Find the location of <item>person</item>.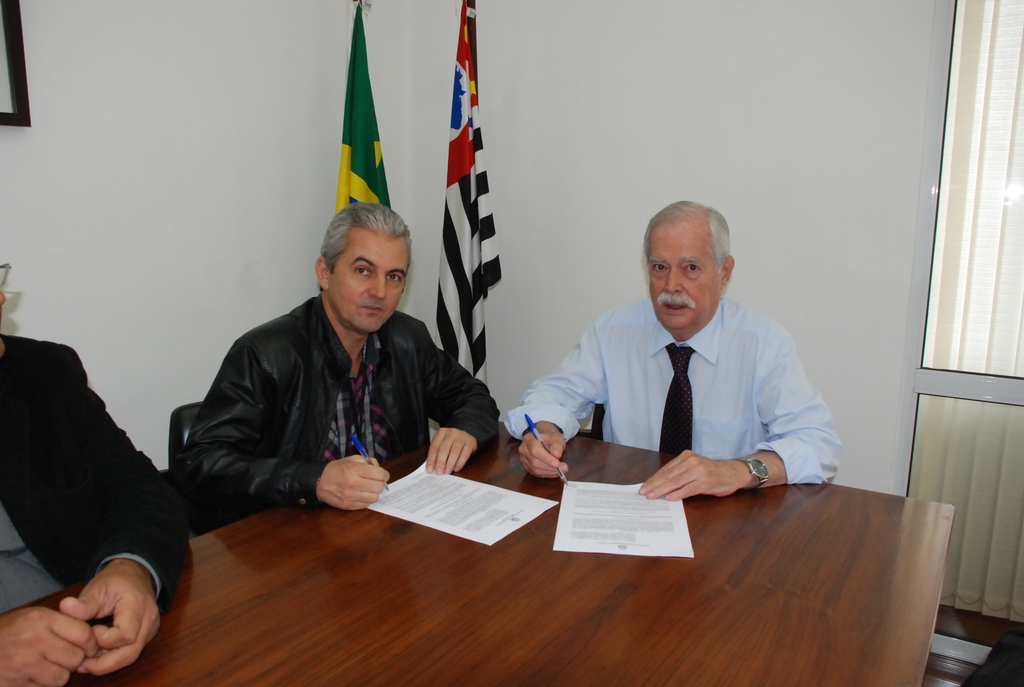
Location: locate(548, 189, 840, 551).
